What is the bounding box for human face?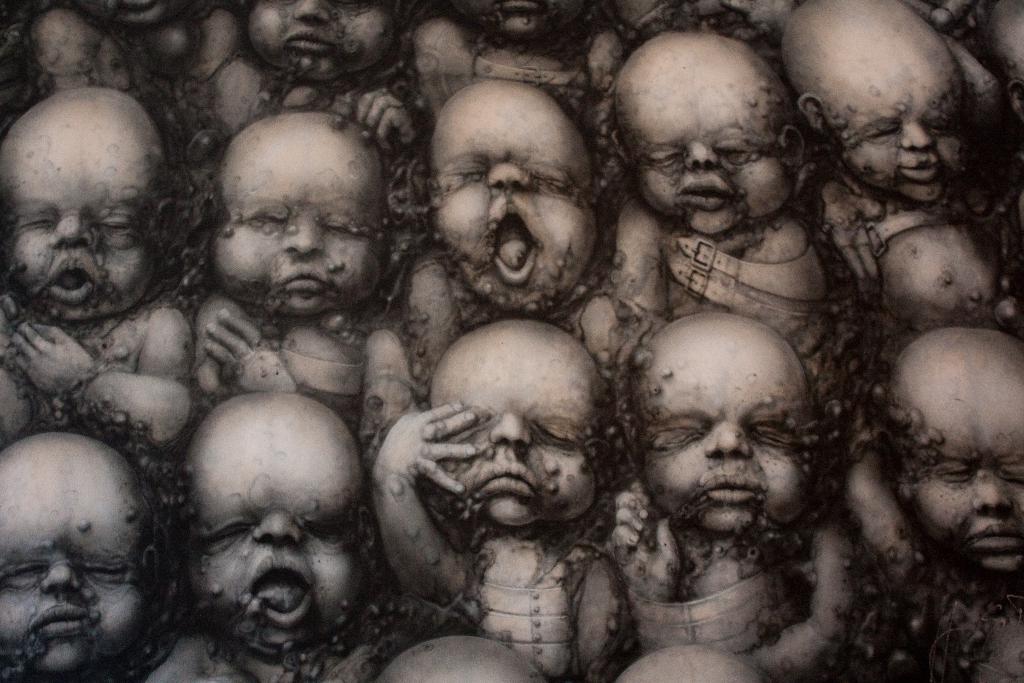
box(0, 133, 156, 322).
